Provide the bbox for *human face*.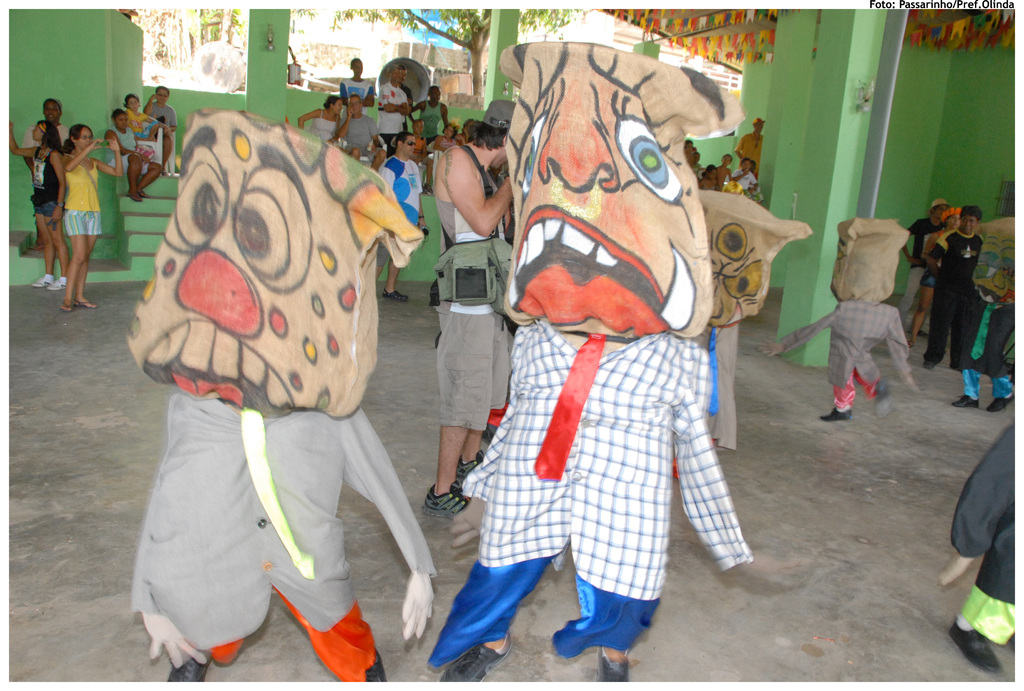
pyautogui.locateOnScreen(947, 213, 960, 227).
